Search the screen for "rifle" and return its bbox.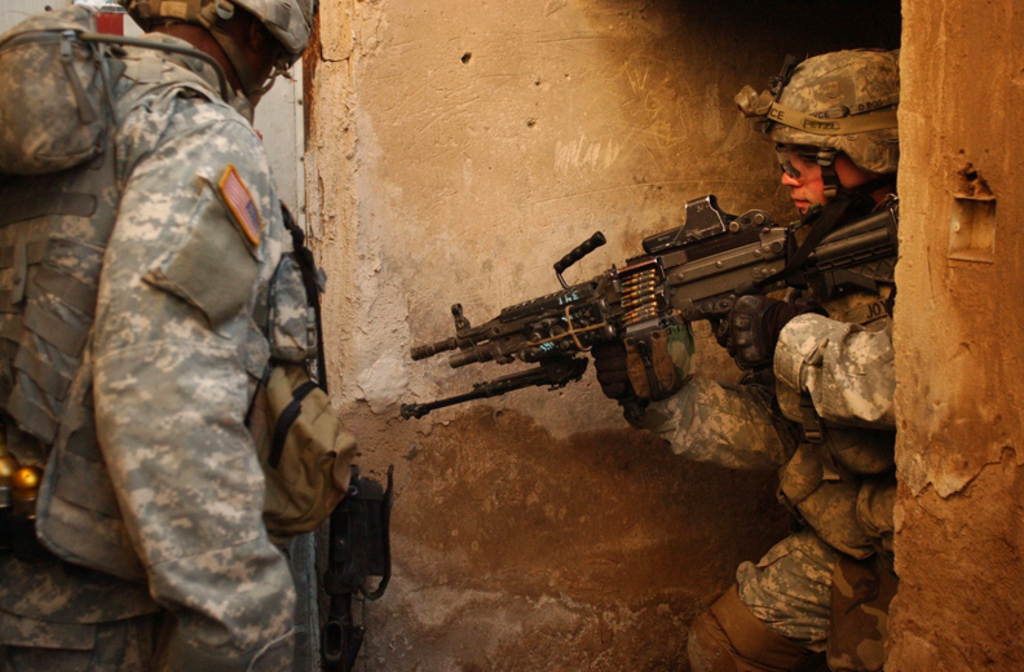
Found: detection(406, 190, 900, 412).
